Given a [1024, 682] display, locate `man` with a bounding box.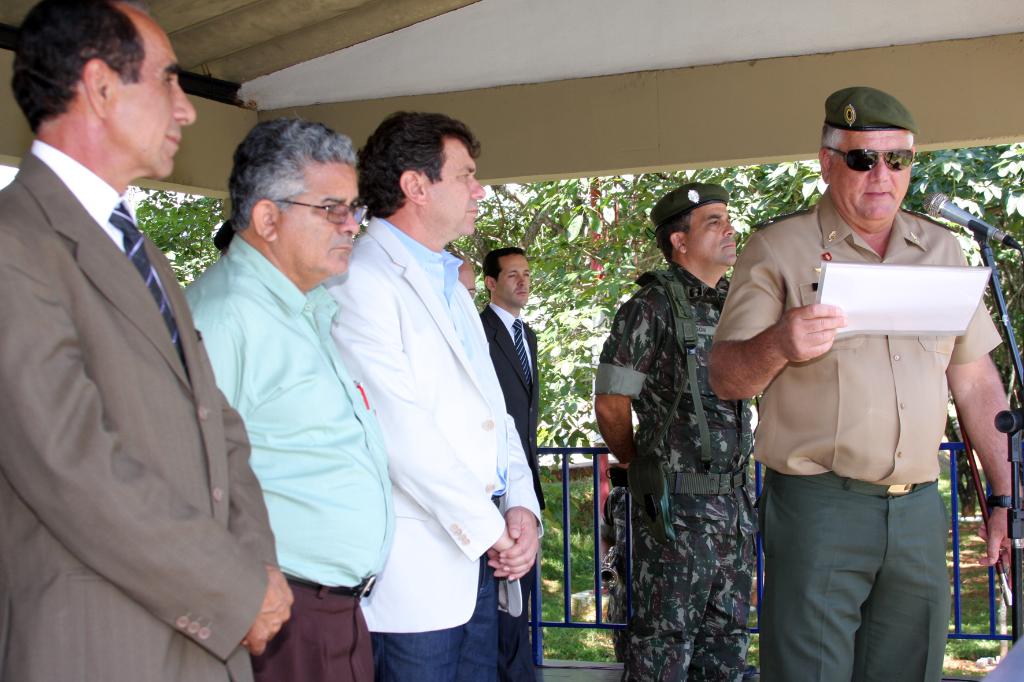
Located: l=326, t=110, r=548, b=681.
